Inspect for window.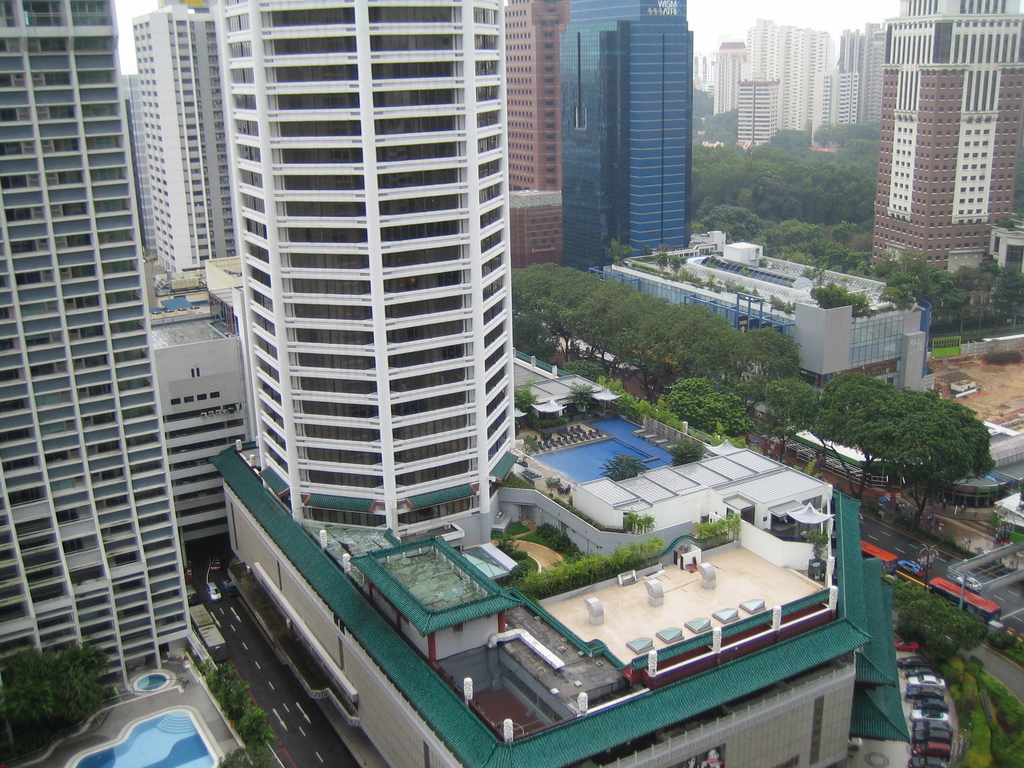
Inspection: left=259, top=375, right=283, bottom=412.
